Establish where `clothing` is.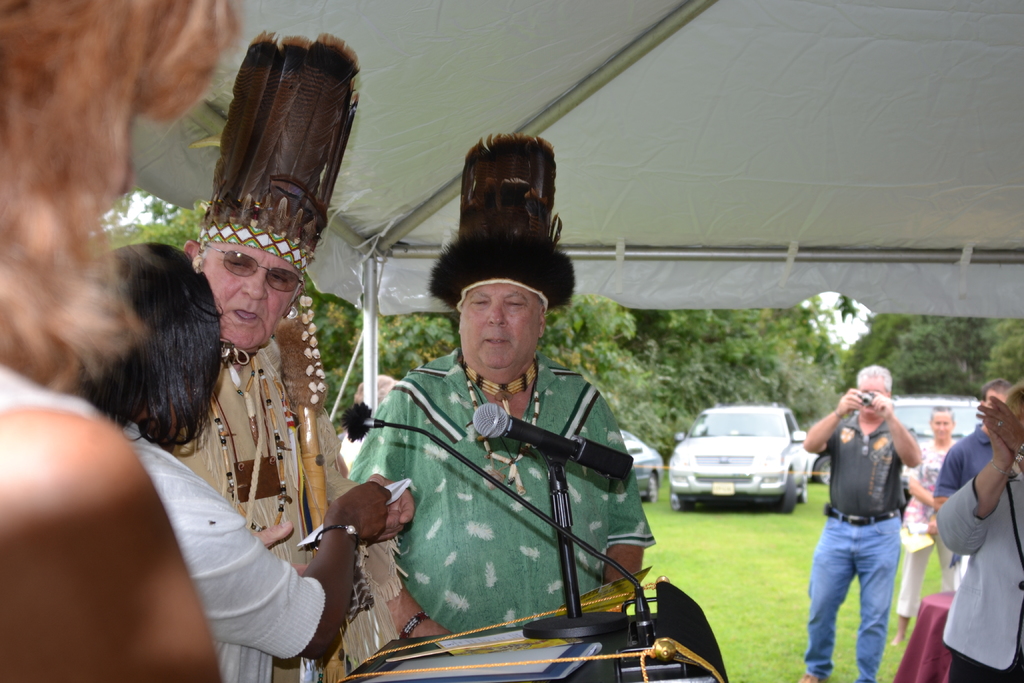
Established at box=[110, 431, 333, 682].
